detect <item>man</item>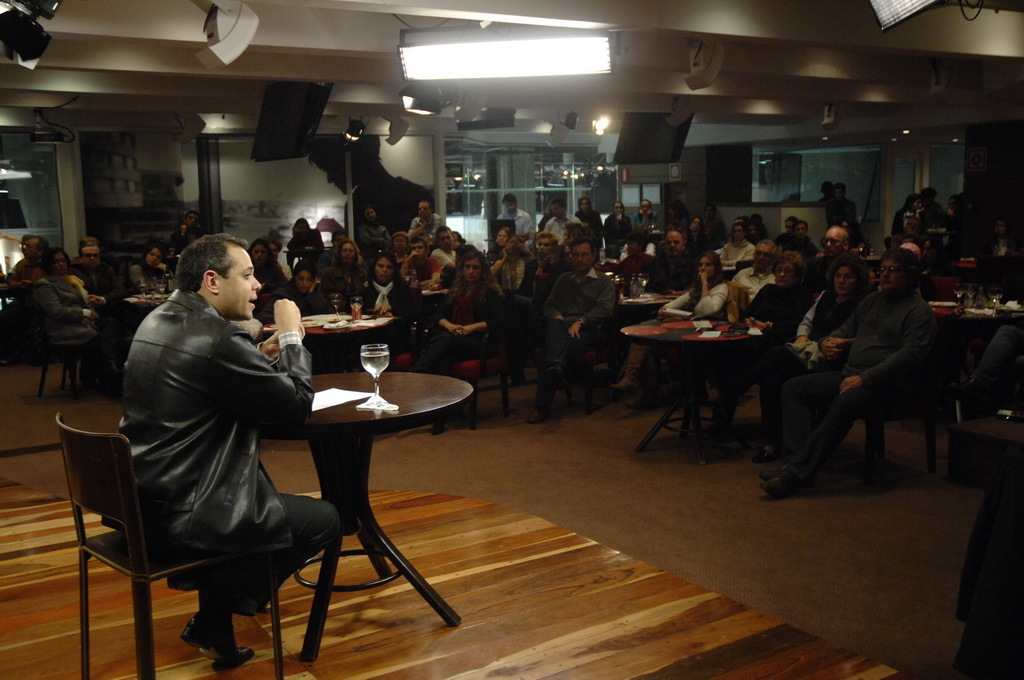
(69, 241, 127, 309)
